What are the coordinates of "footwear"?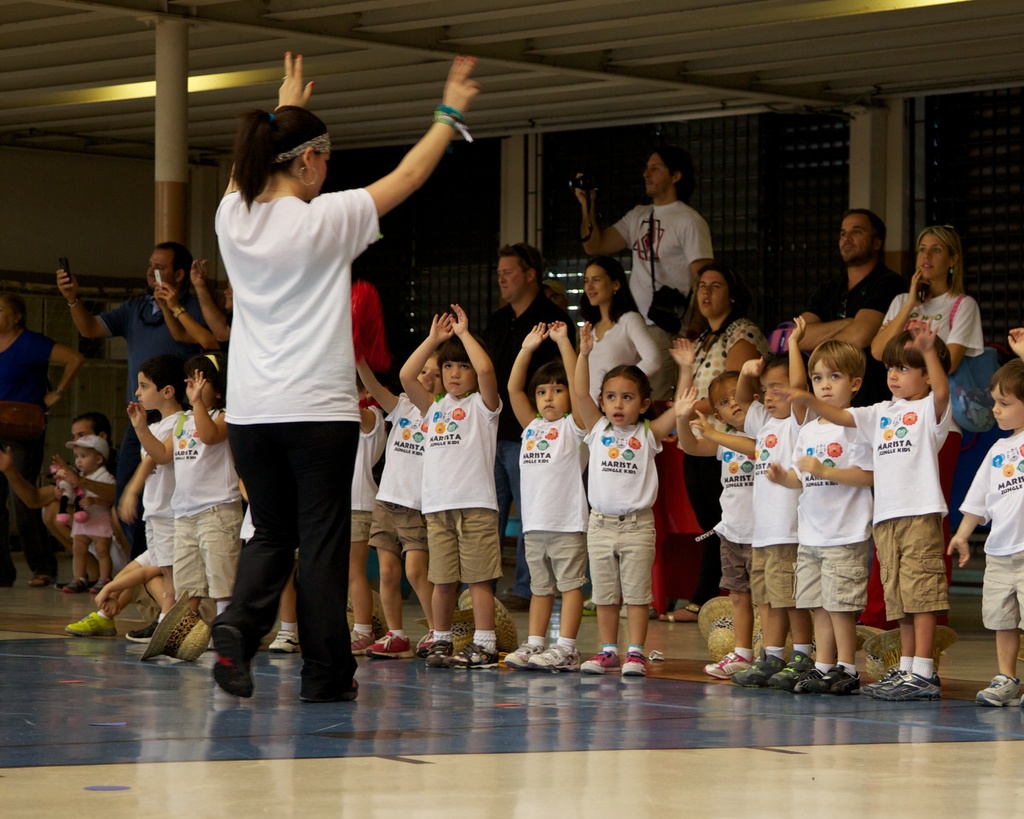
select_region(268, 630, 303, 653).
